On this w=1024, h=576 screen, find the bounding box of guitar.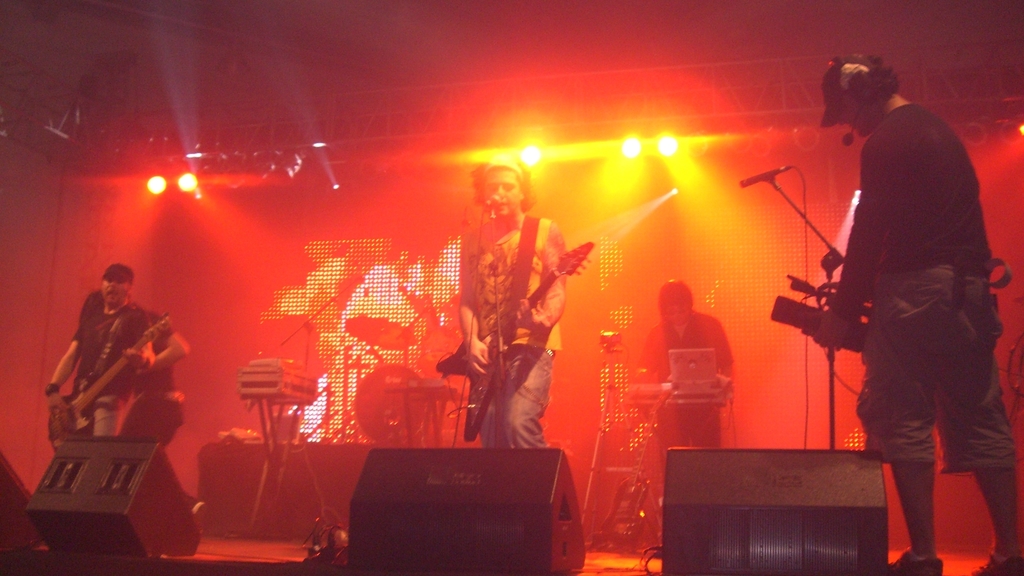
Bounding box: (x1=438, y1=231, x2=594, y2=448).
